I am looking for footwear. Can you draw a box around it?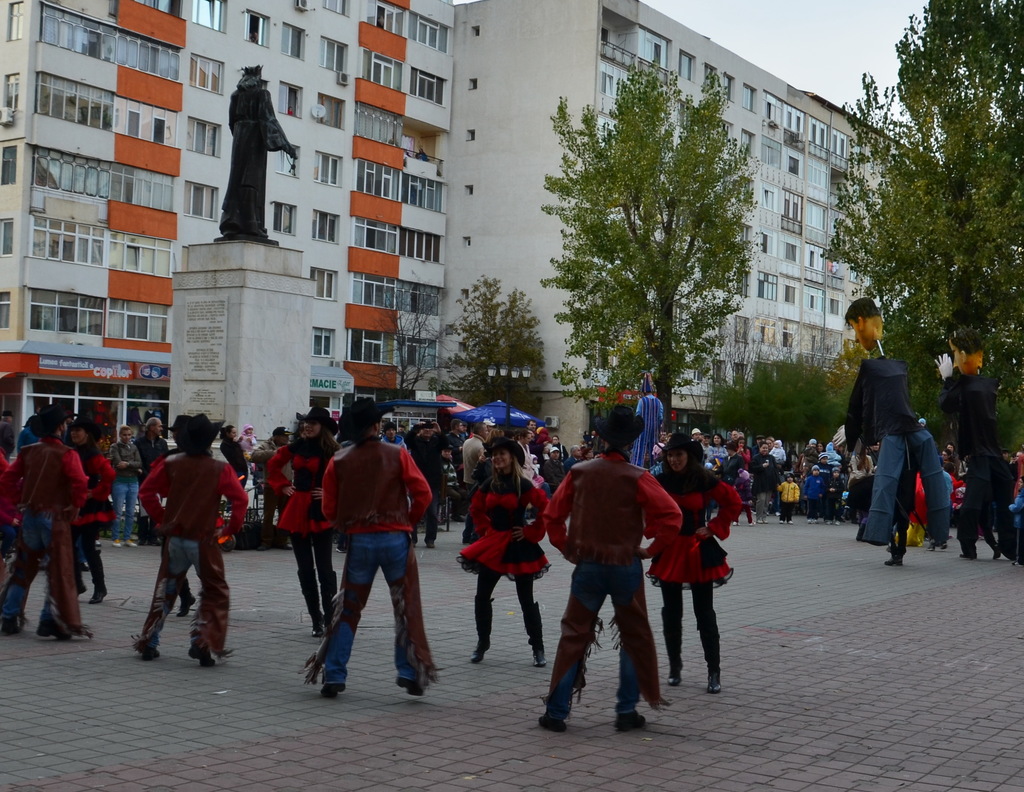
Sure, the bounding box is Rect(395, 674, 425, 699).
